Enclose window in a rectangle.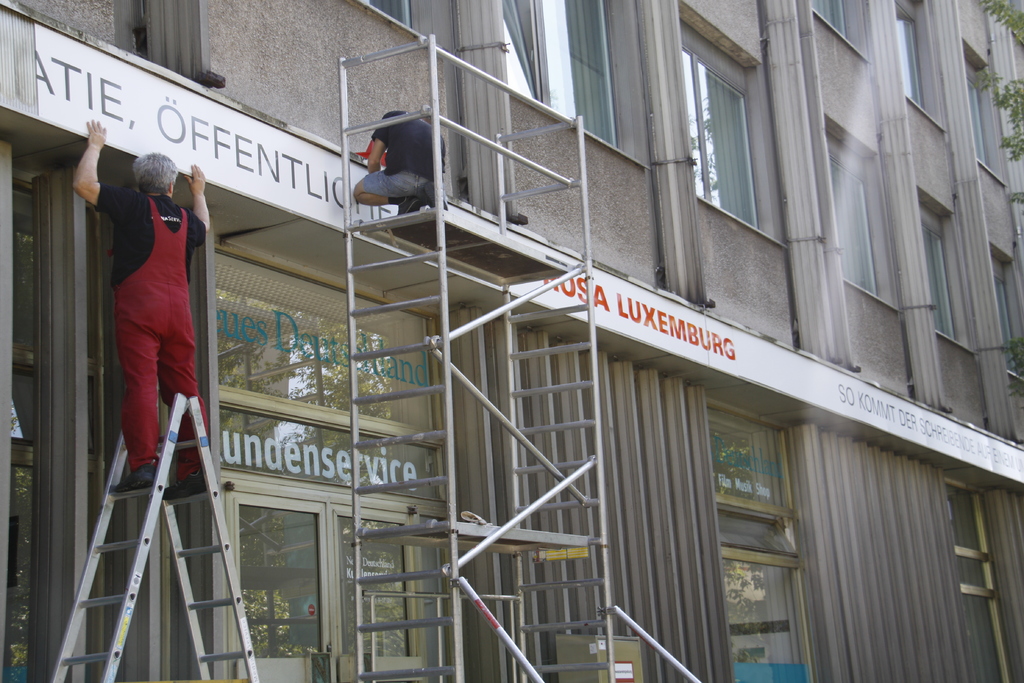
[x1=961, y1=56, x2=993, y2=170].
